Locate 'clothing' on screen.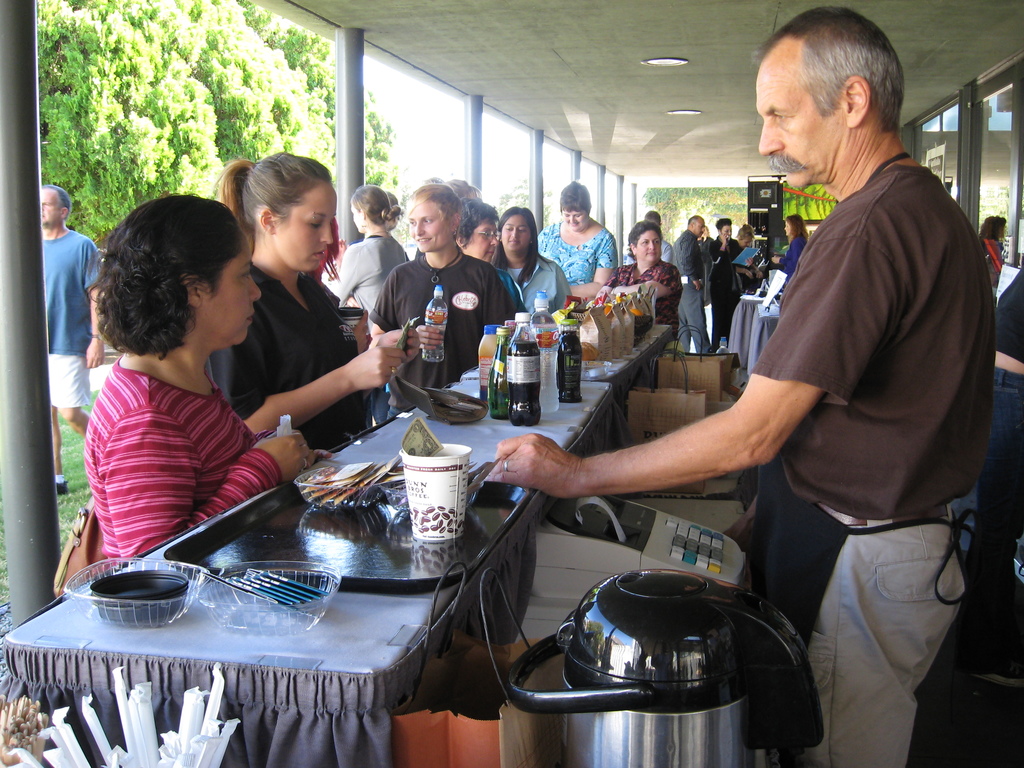
On screen at <bbox>744, 152, 995, 767</bbox>.
